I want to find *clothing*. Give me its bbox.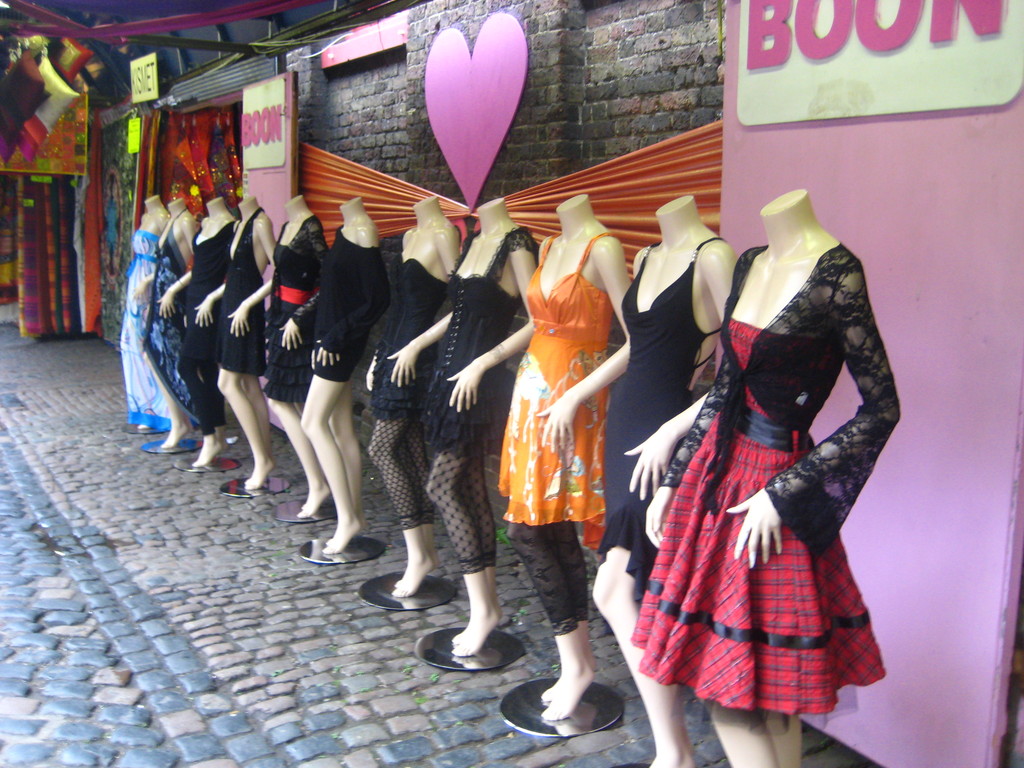
locate(174, 216, 235, 437).
